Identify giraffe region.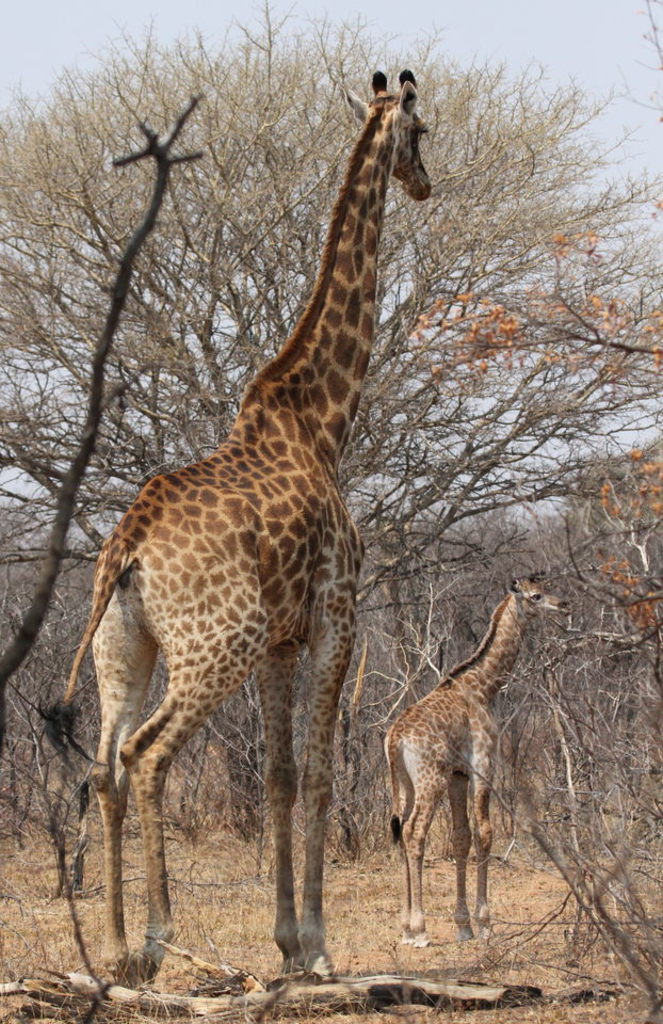
Region: 60:73:459:999.
